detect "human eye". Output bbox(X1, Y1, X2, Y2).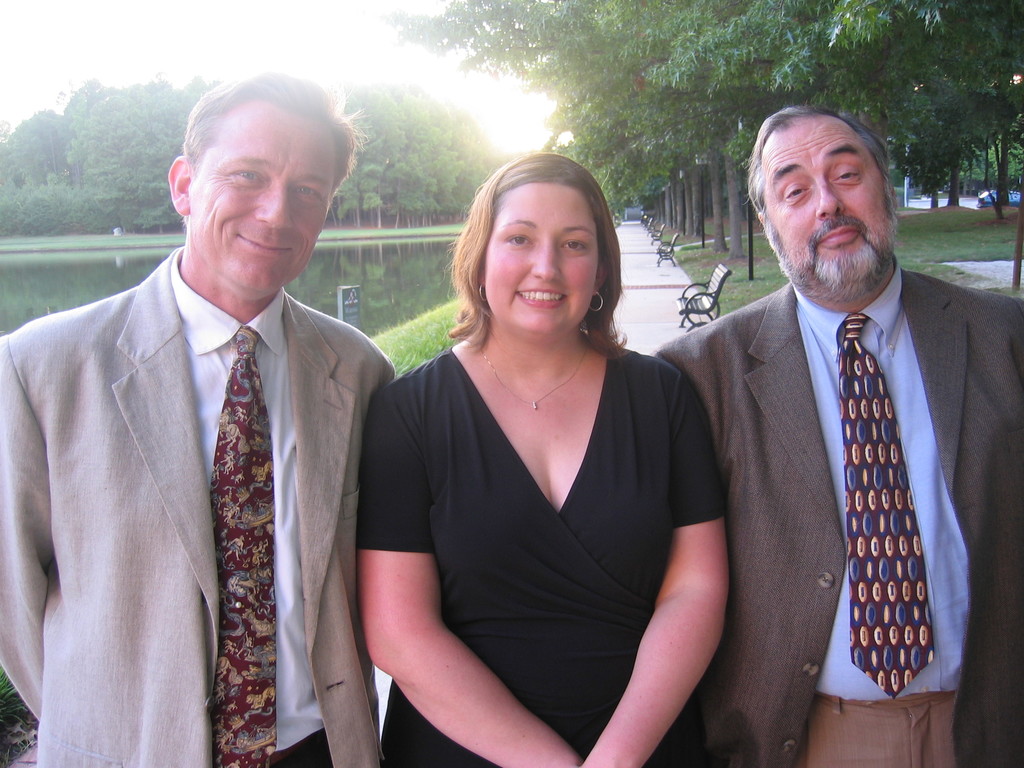
bbox(828, 166, 862, 184).
